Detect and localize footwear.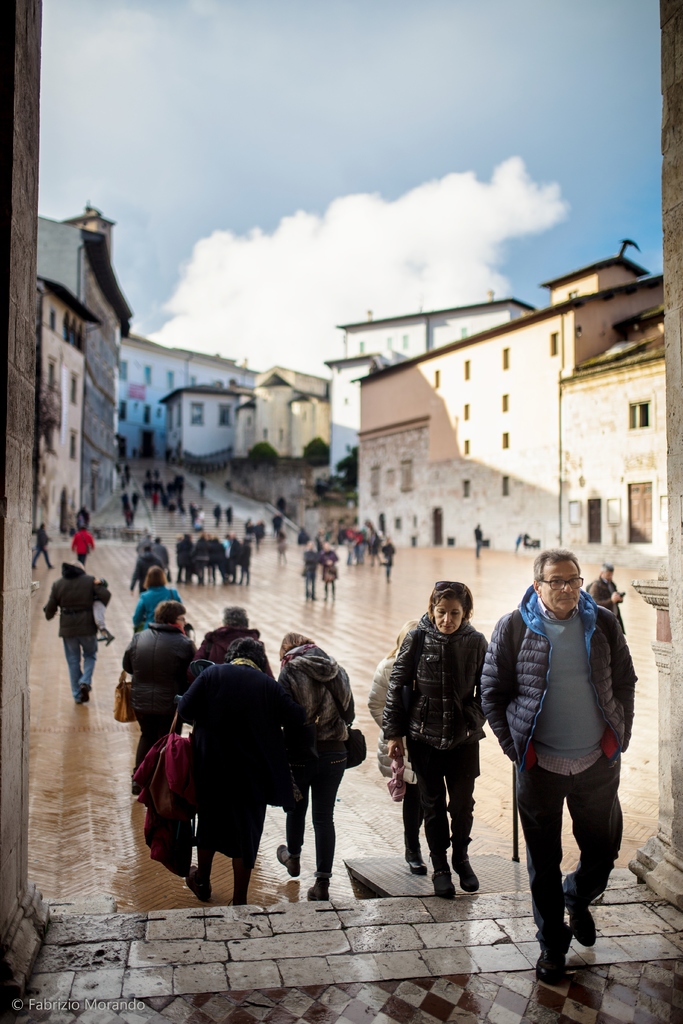
Localized at [429,872,455,901].
